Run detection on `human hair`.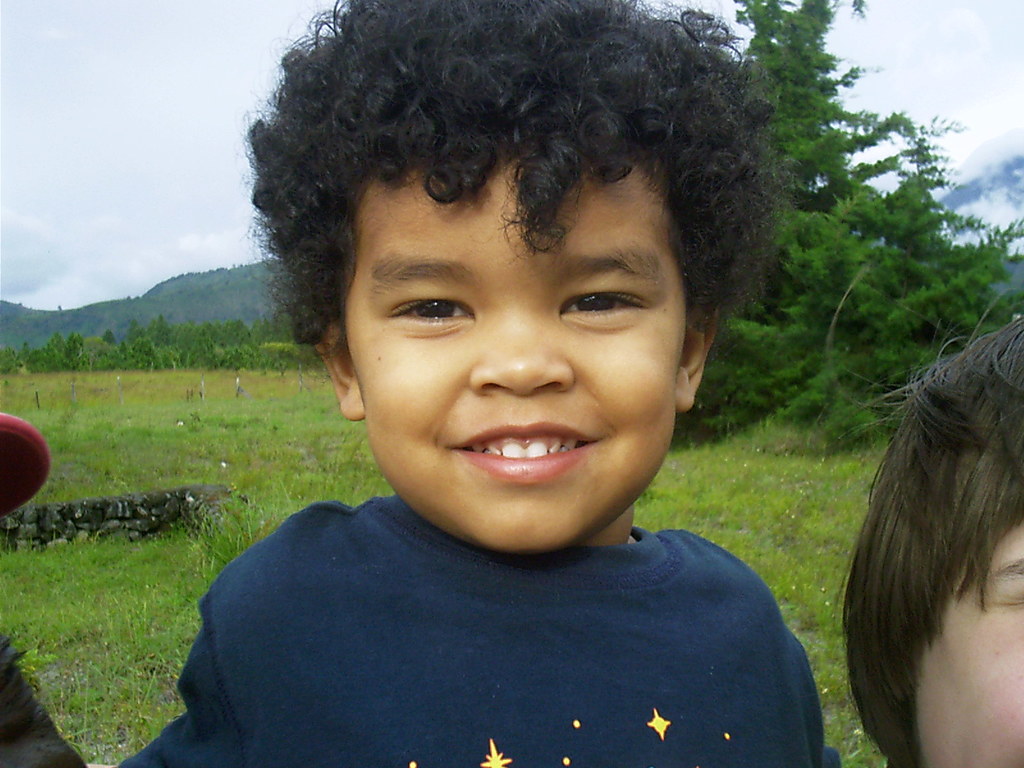
Result: select_region(236, 0, 792, 345).
